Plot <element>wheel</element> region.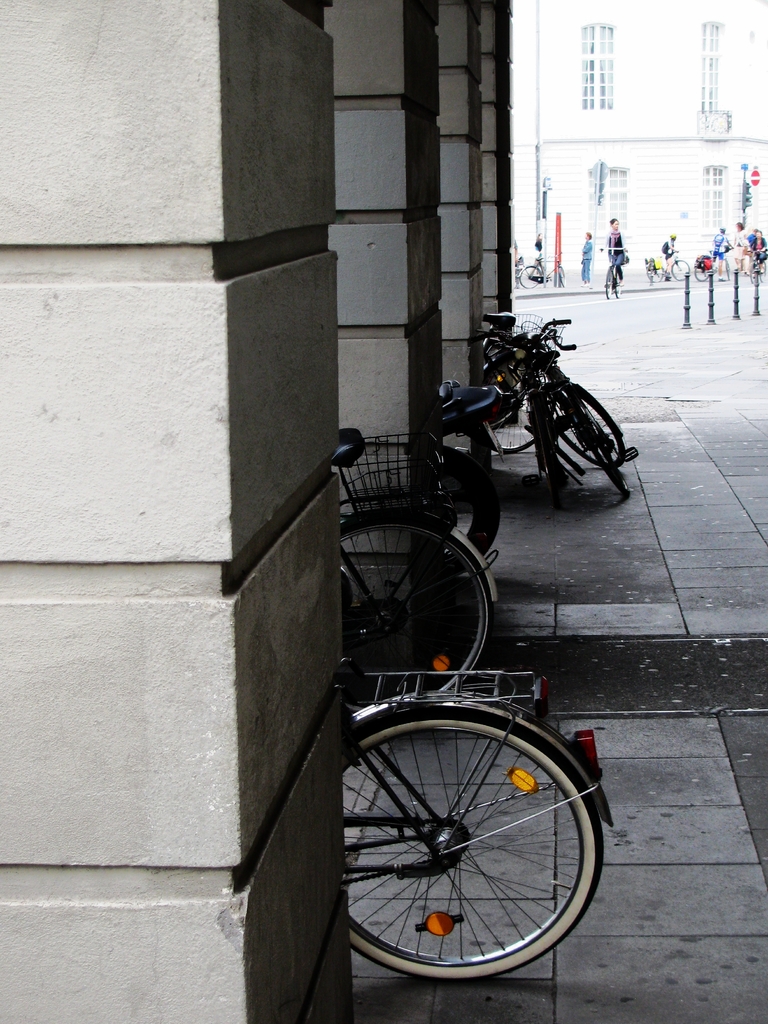
Plotted at box=[548, 387, 626, 464].
